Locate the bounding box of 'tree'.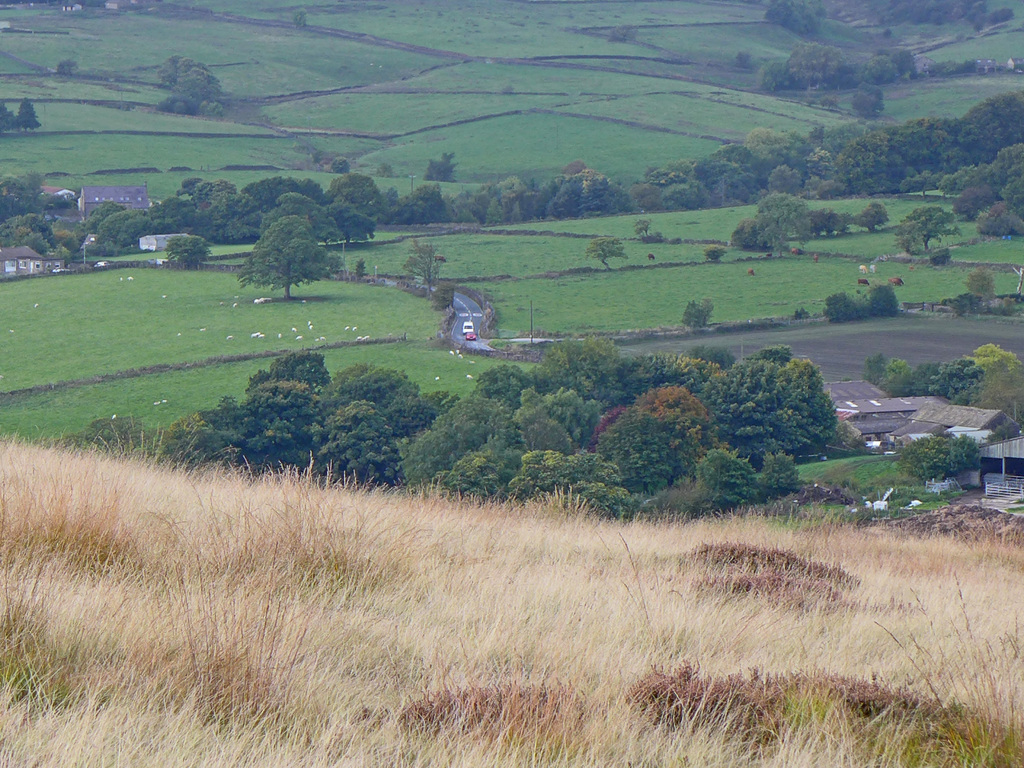
Bounding box: x1=865, y1=51, x2=893, y2=87.
